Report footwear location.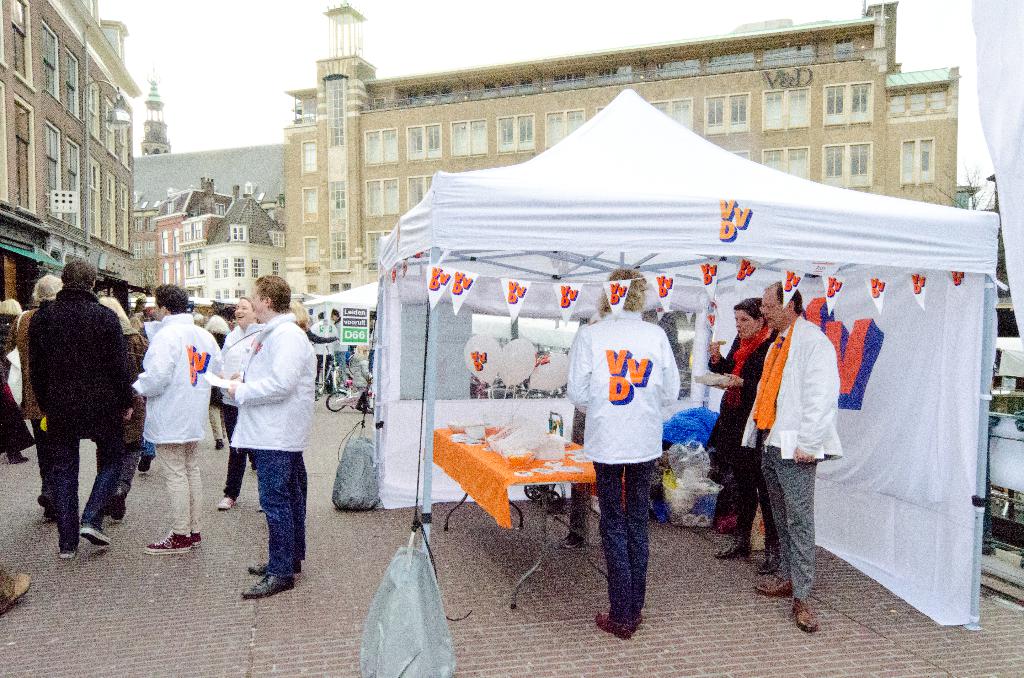
Report: bbox=(252, 553, 275, 577).
